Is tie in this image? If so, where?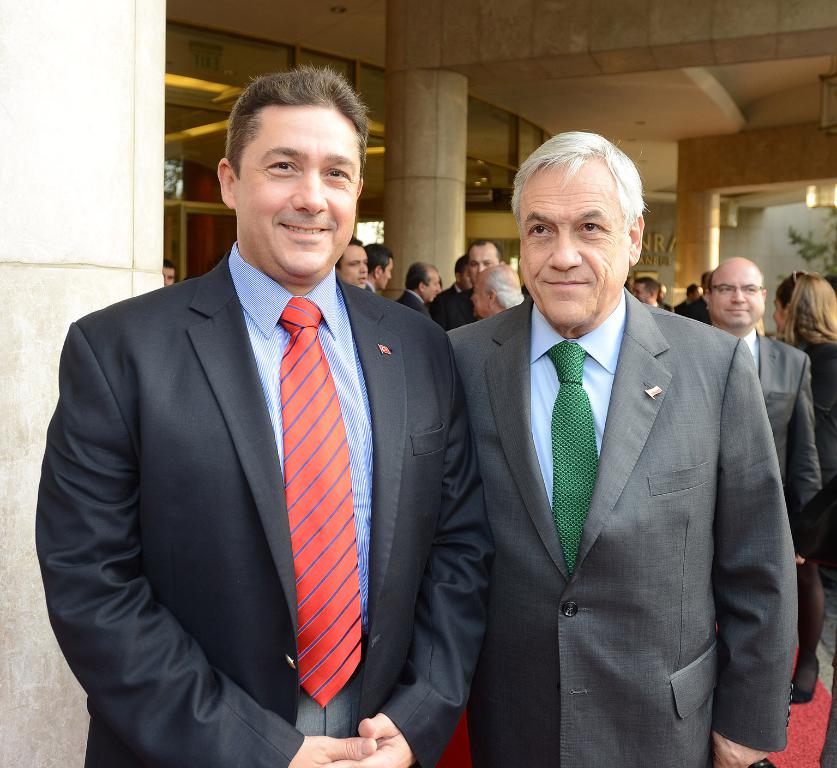
Yes, at bbox(283, 297, 362, 707).
